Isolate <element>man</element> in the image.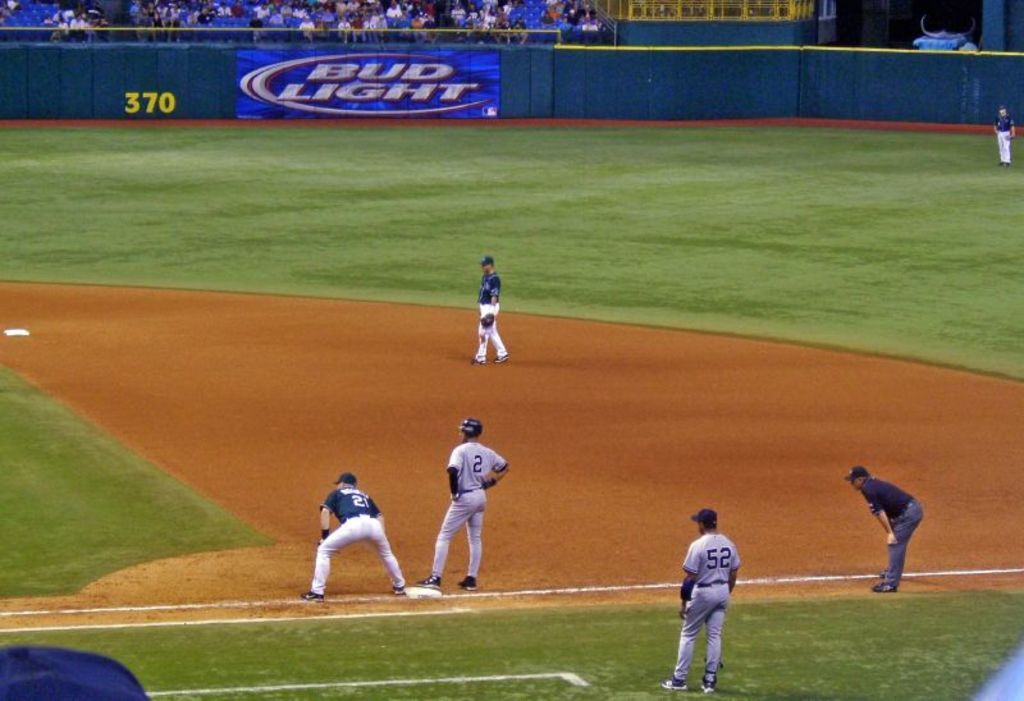
Isolated region: 993/106/1014/166.
